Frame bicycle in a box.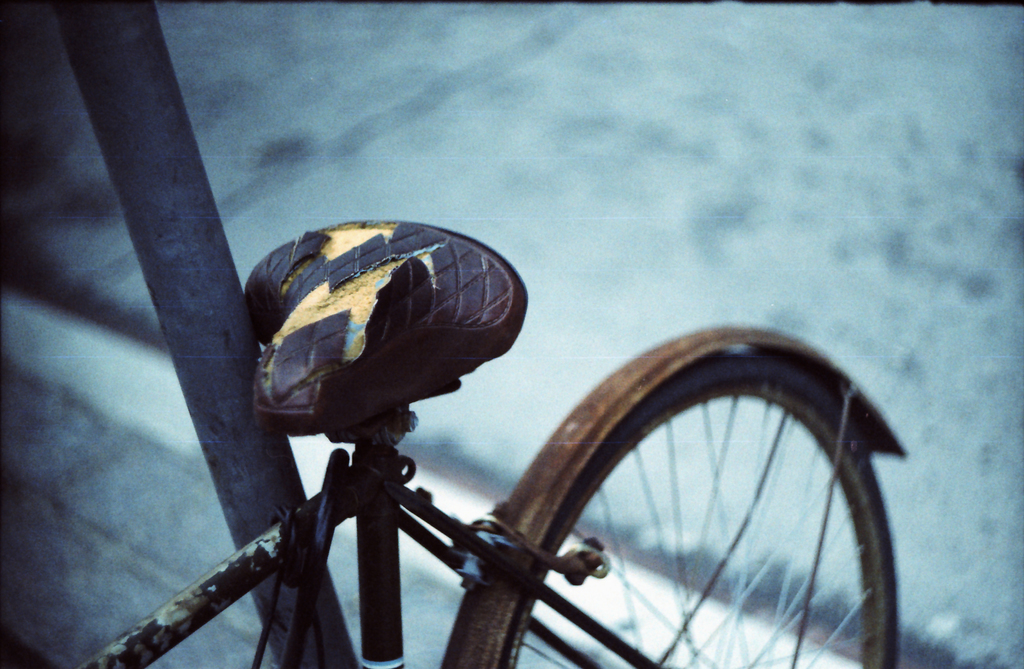
(x1=132, y1=222, x2=915, y2=668).
